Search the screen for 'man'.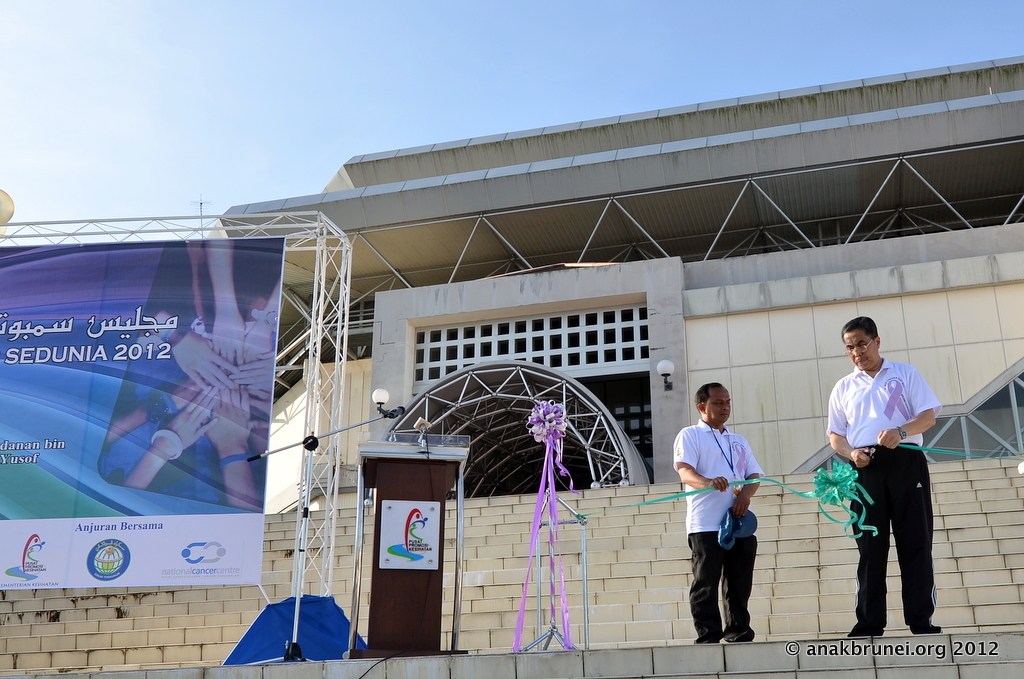
Found at BBox(675, 386, 753, 643).
